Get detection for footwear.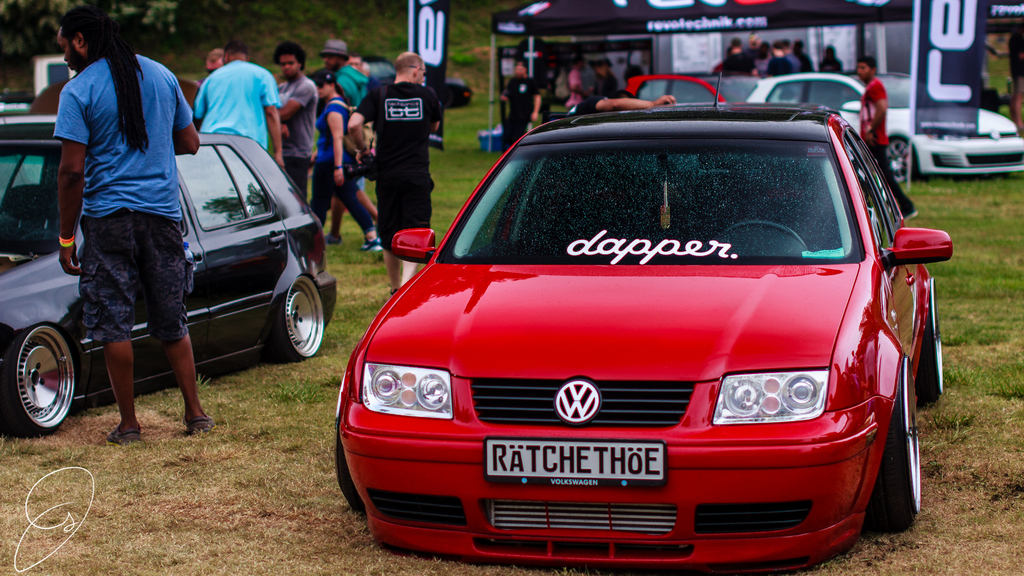
Detection: <bbox>104, 426, 141, 445</bbox>.
